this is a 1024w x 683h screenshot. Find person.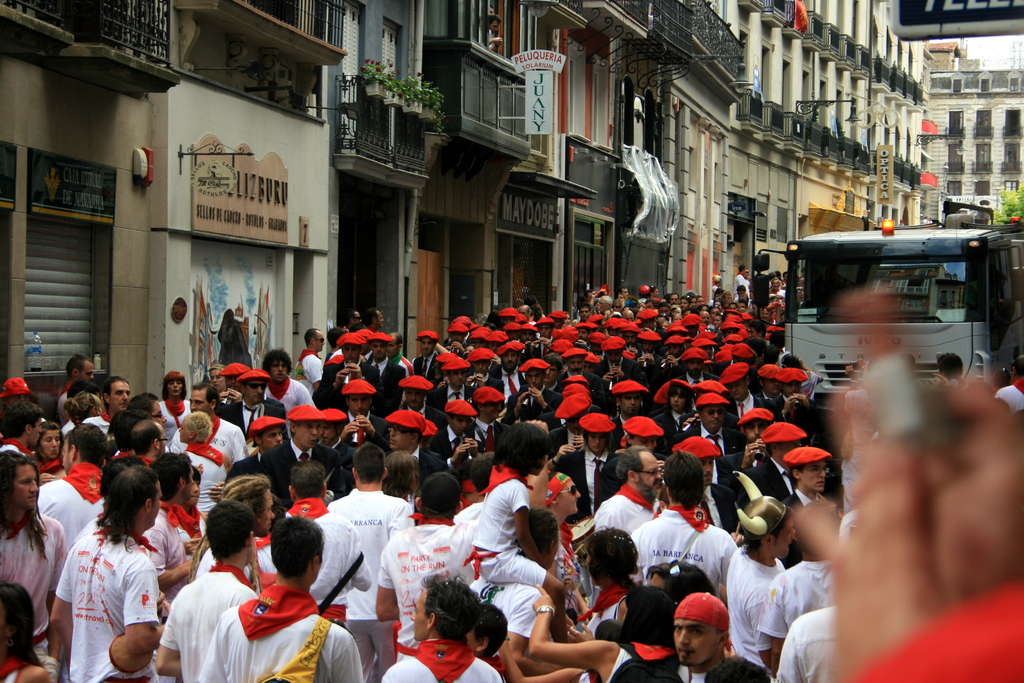
Bounding box: <region>381, 409, 445, 485</region>.
